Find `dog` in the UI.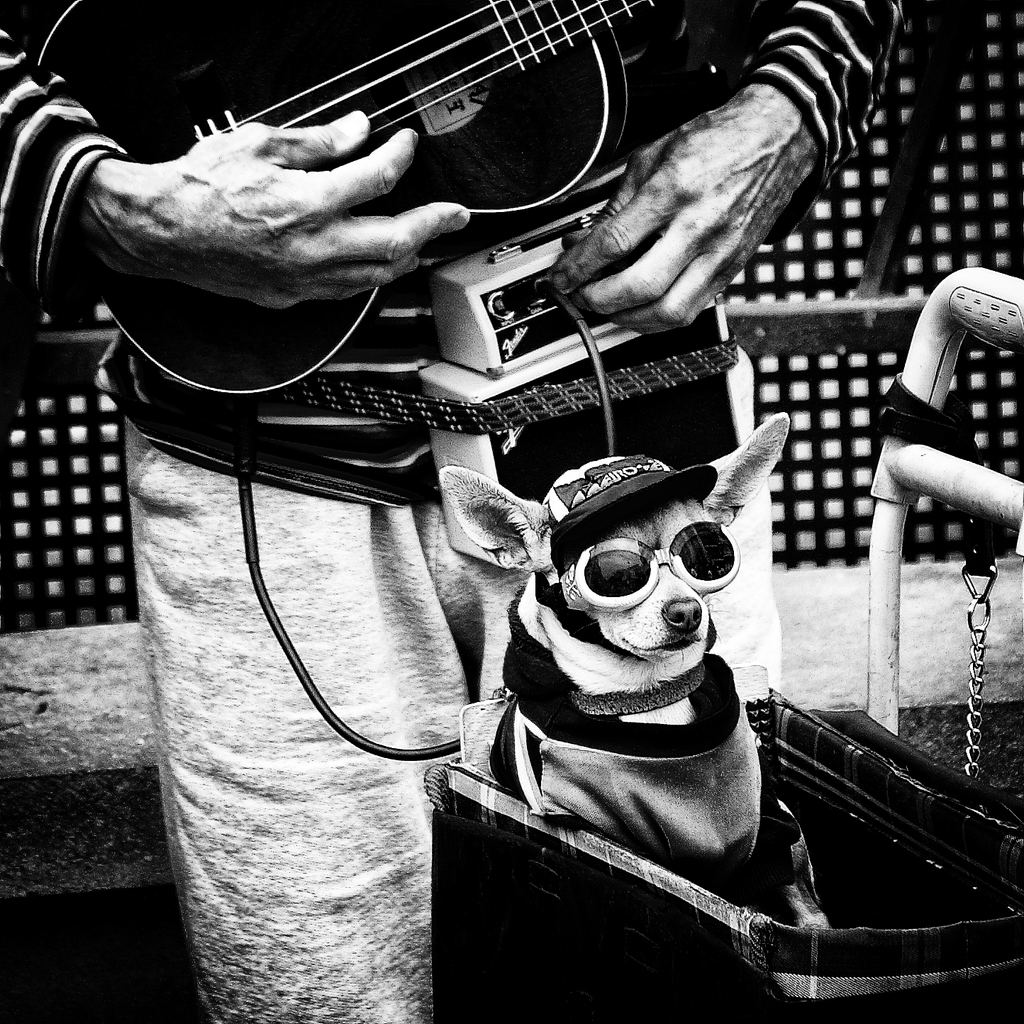
UI element at [435,407,835,931].
